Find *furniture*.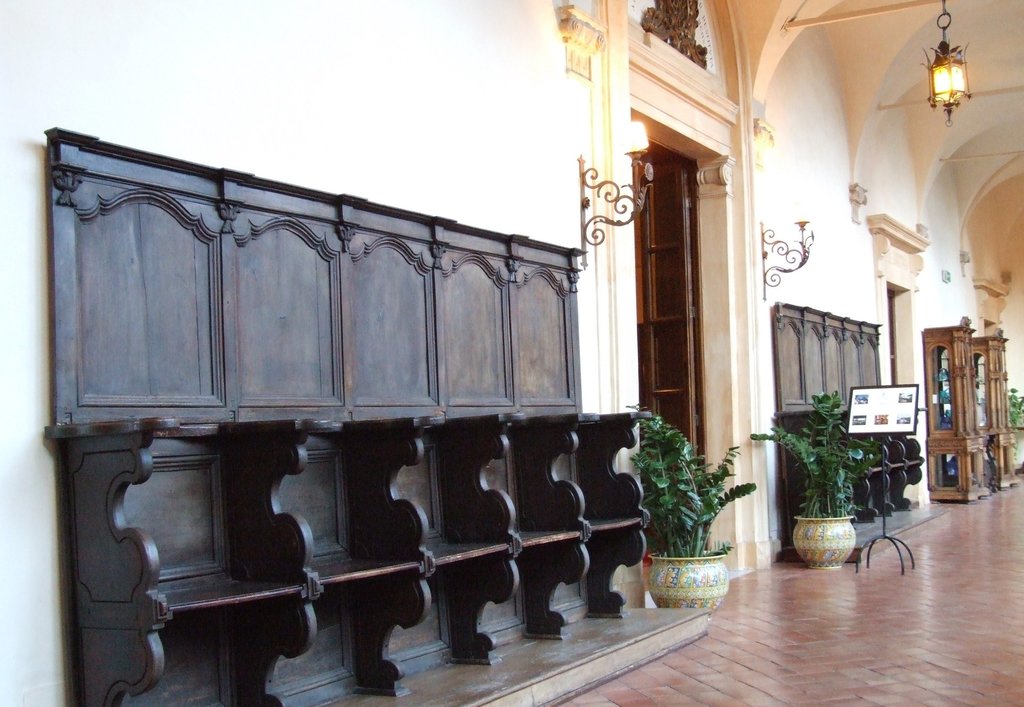
pyautogui.locateOnScreen(924, 324, 991, 502).
